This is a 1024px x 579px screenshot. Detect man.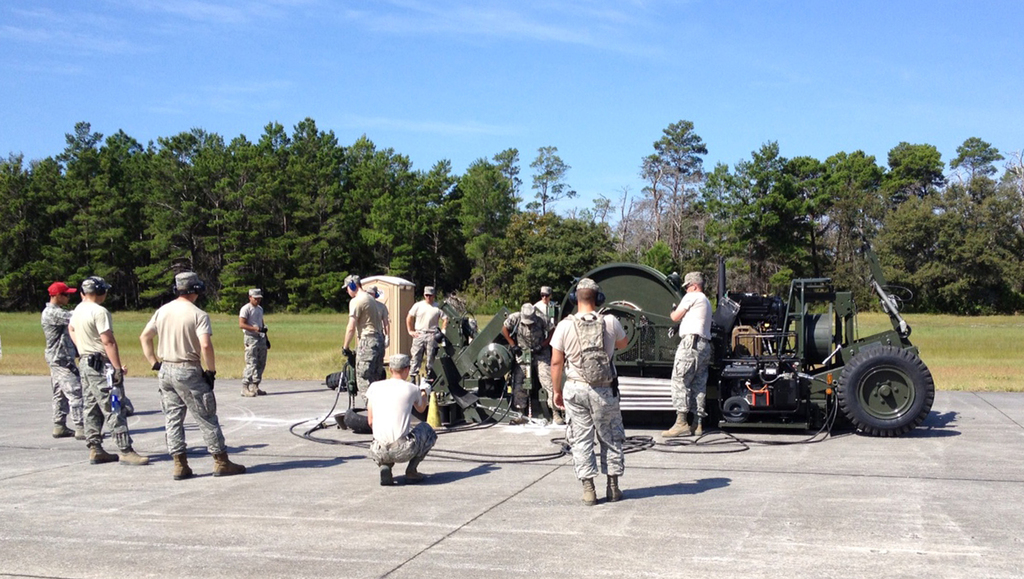
534 281 557 318.
